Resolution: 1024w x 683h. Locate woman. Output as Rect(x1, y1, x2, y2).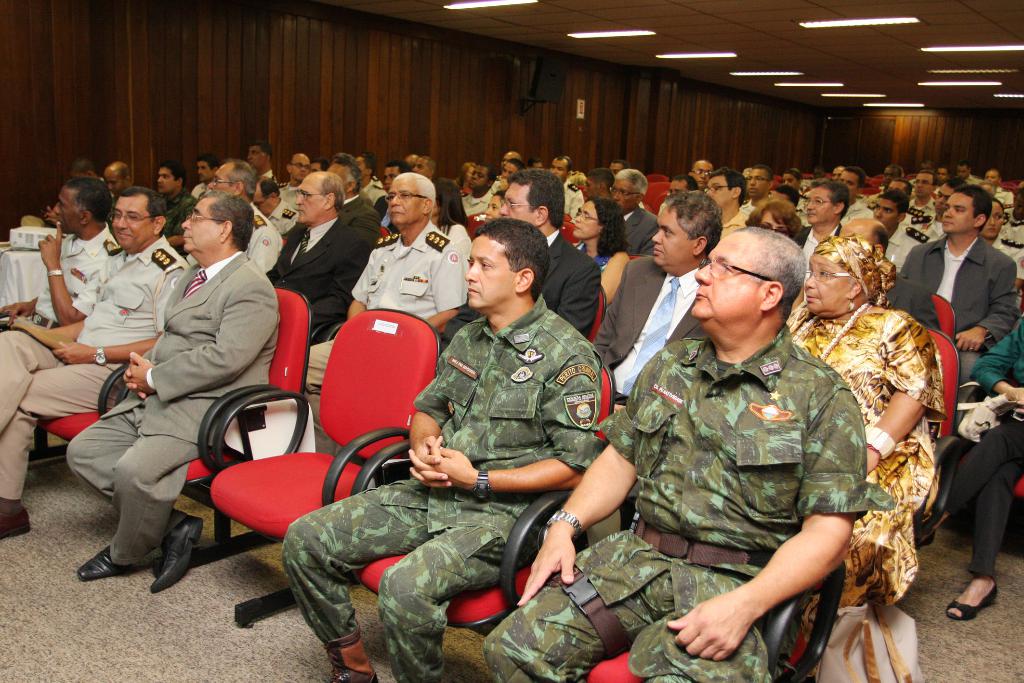
Rect(566, 198, 632, 304).
